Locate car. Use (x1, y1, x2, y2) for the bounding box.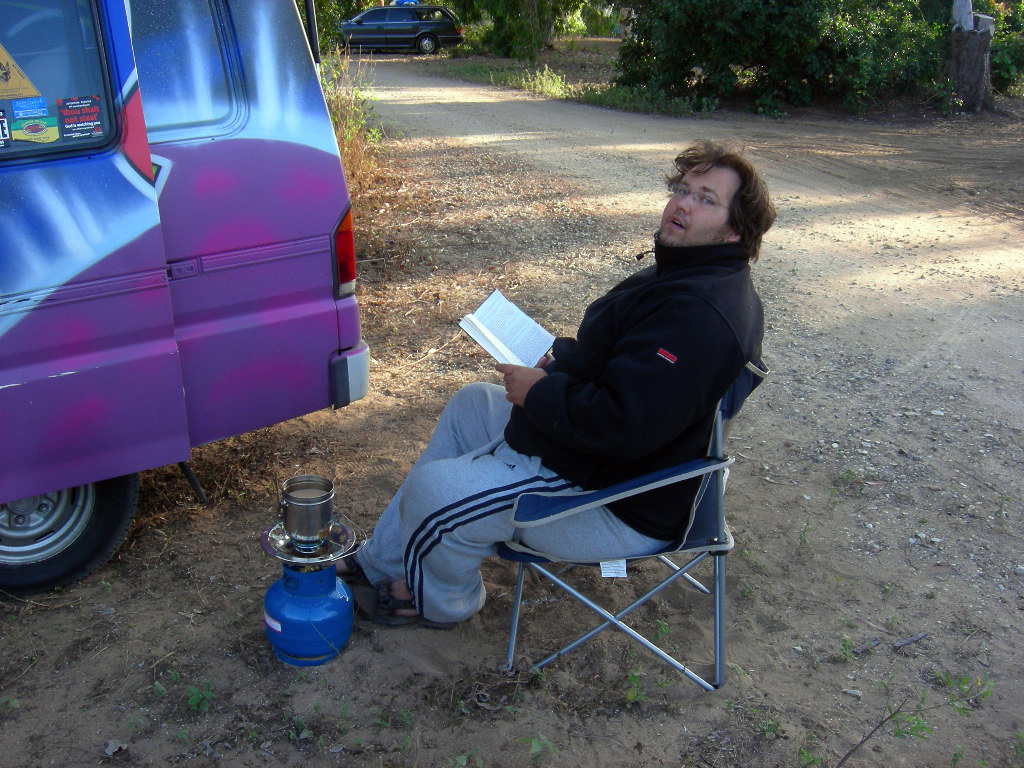
(342, 6, 466, 55).
